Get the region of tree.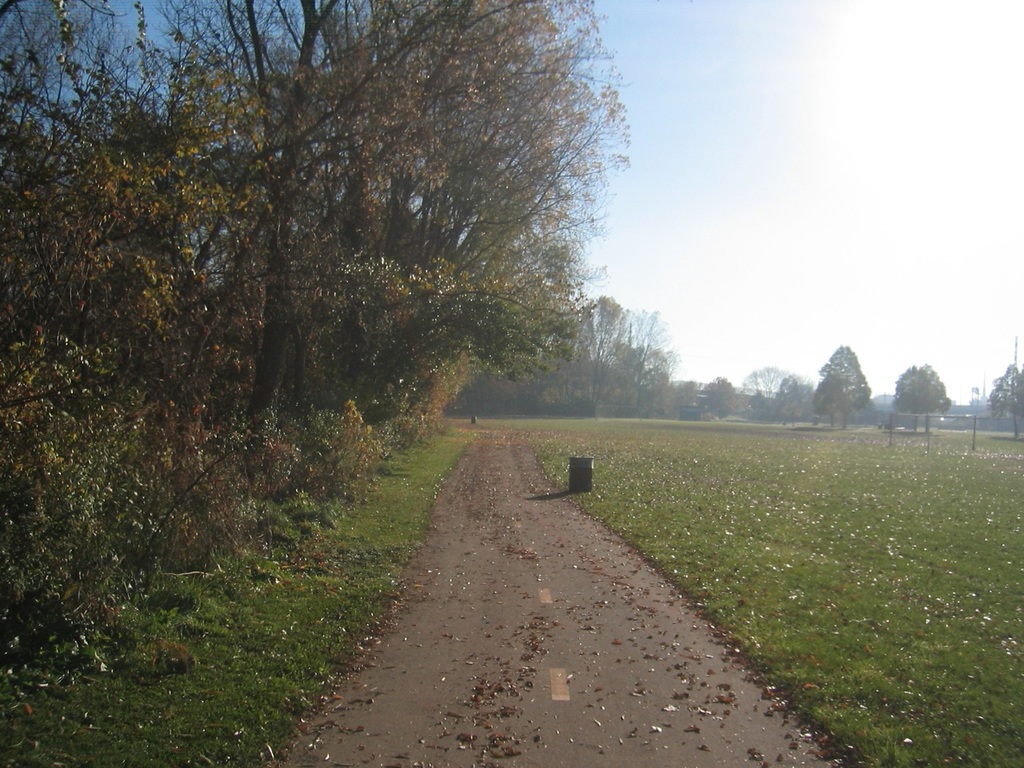
(894,362,953,438).
